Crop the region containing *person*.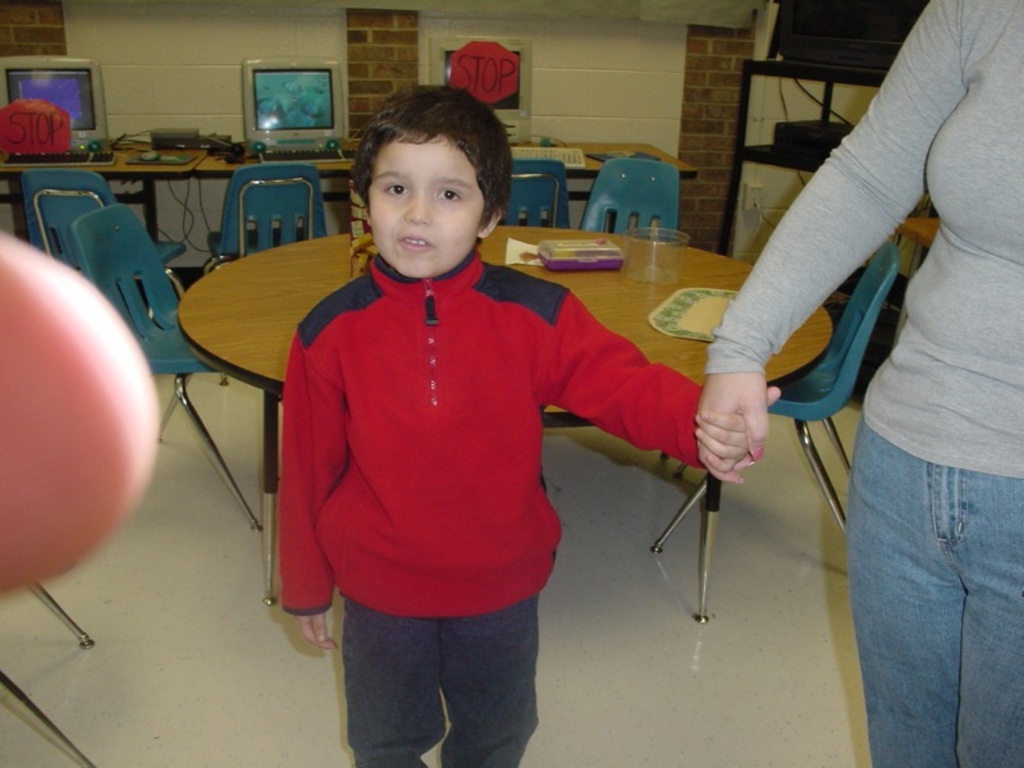
Crop region: box(692, 0, 1023, 767).
